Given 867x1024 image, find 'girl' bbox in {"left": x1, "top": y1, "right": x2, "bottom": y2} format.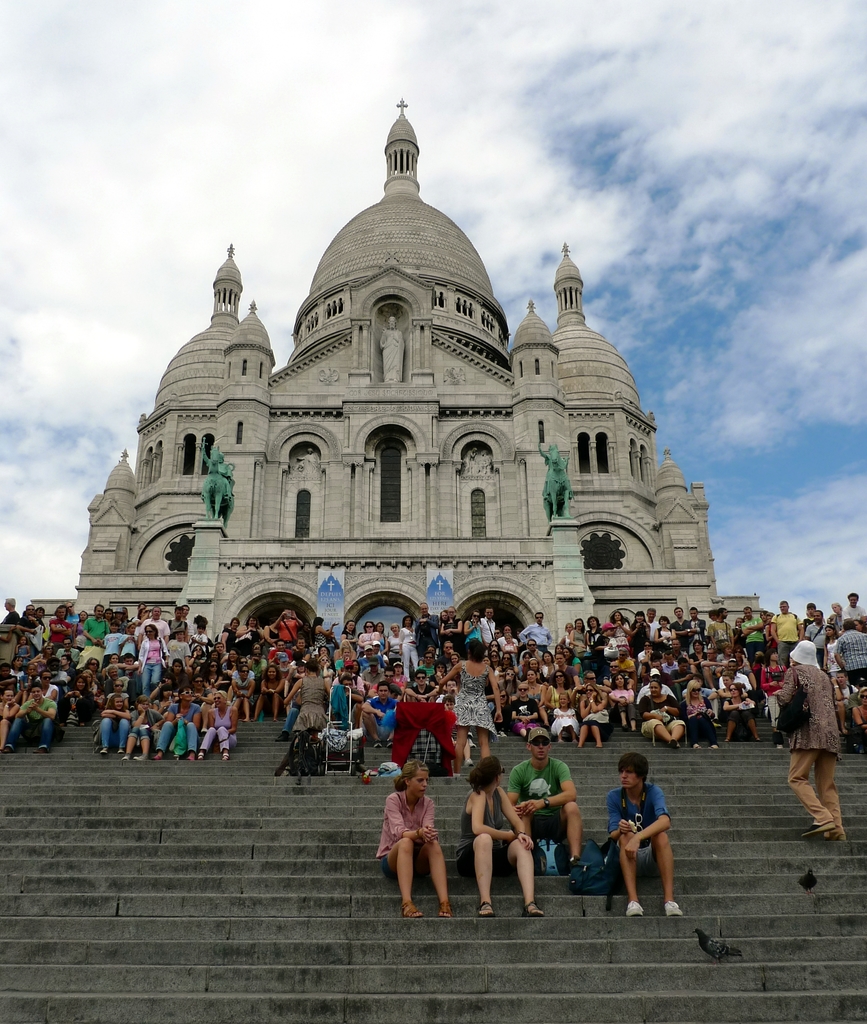
{"left": 13, "top": 634, "right": 28, "bottom": 665}.
